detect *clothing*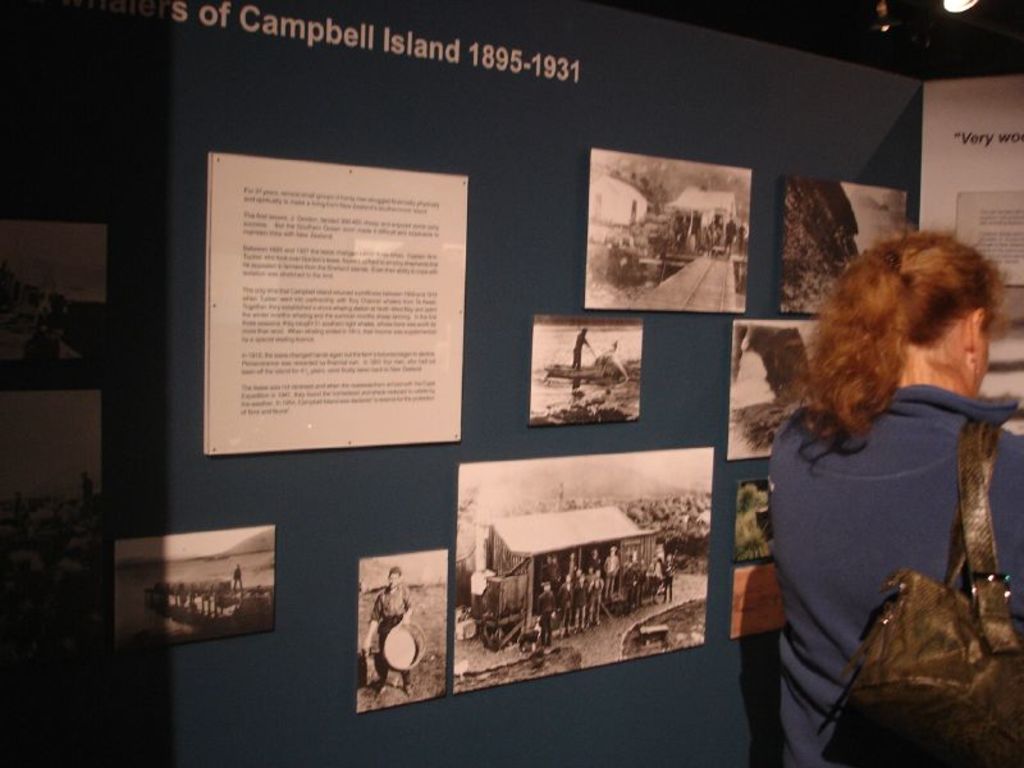
x1=372, y1=580, x2=416, y2=686
